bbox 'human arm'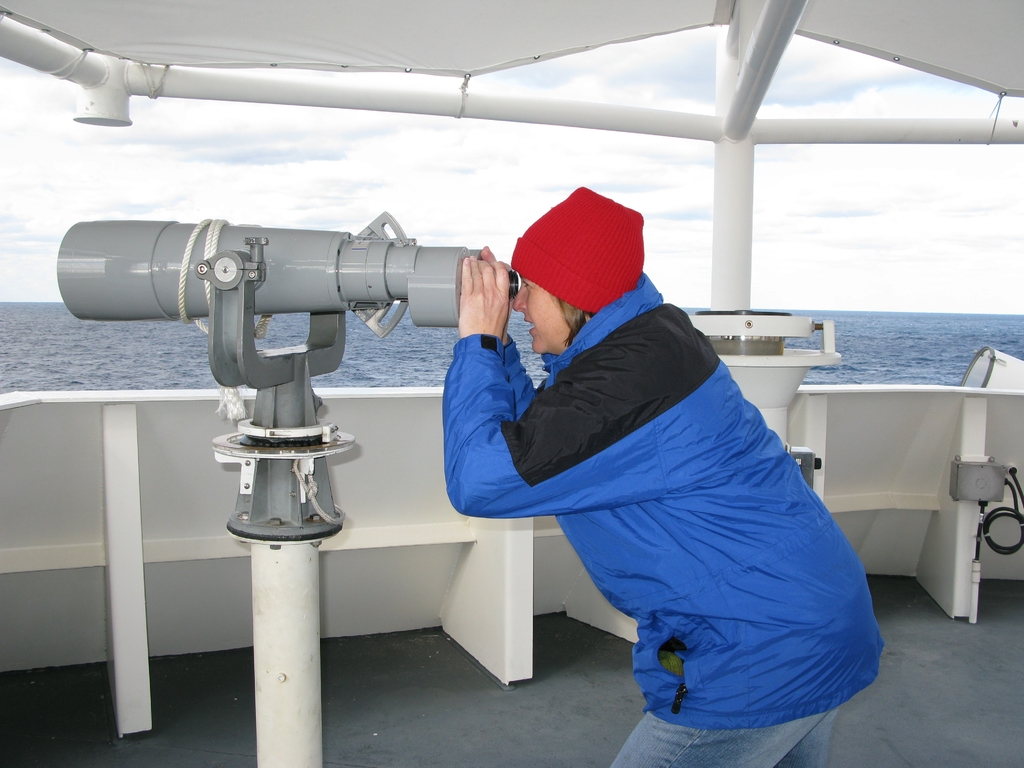
484, 244, 536, 421
